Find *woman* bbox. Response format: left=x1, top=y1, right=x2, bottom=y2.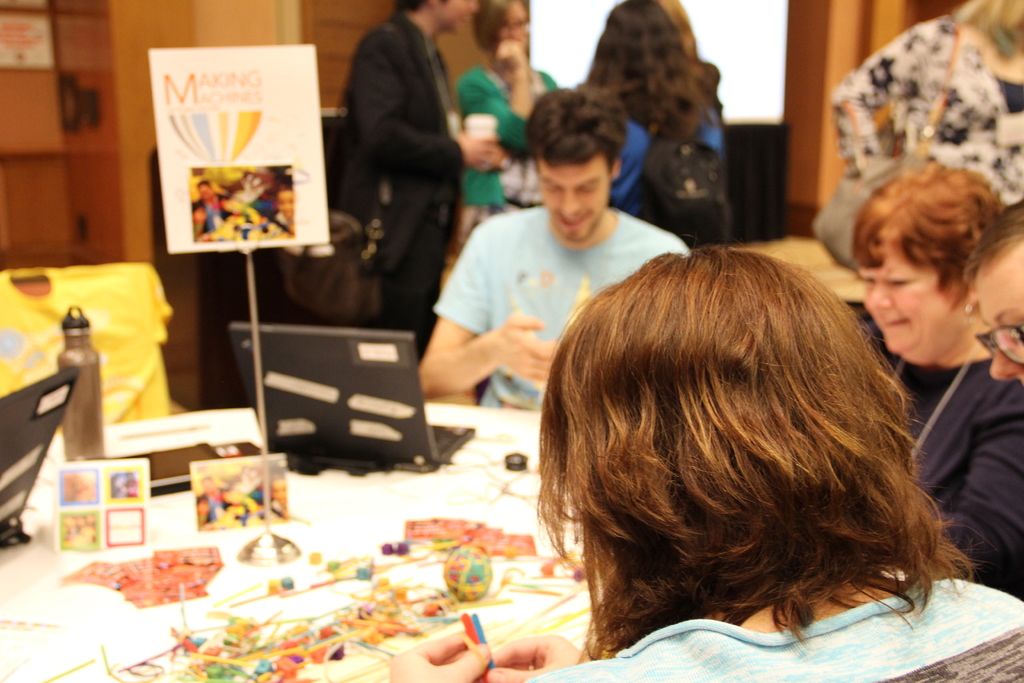
left=853, top=163, right=1023, bottom=602.
